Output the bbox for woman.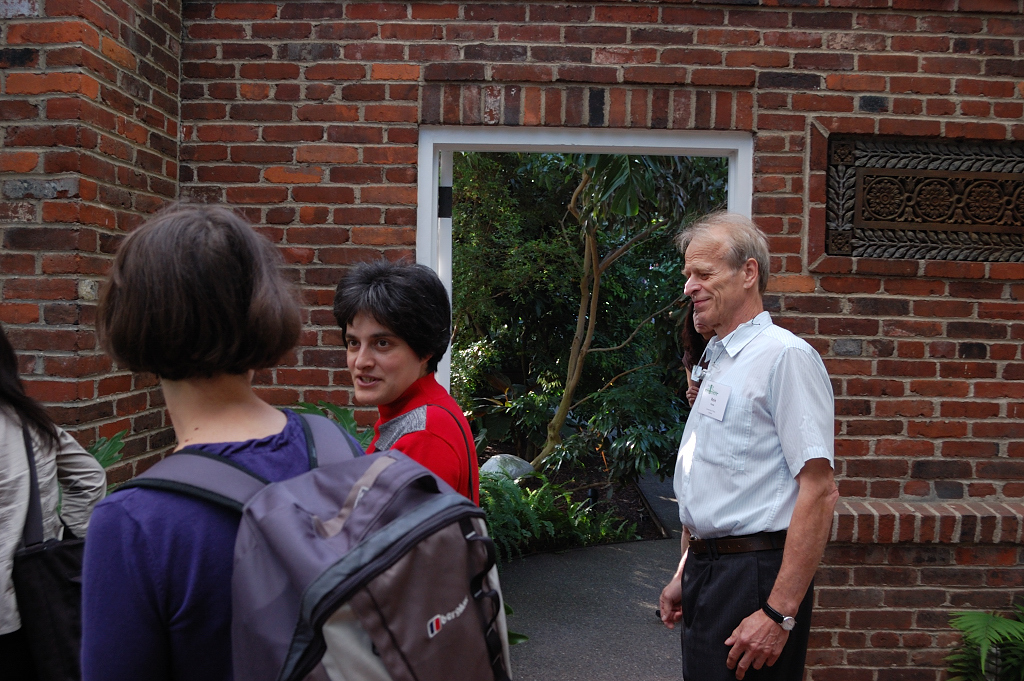
bbox(0, 319, 106, 680).
